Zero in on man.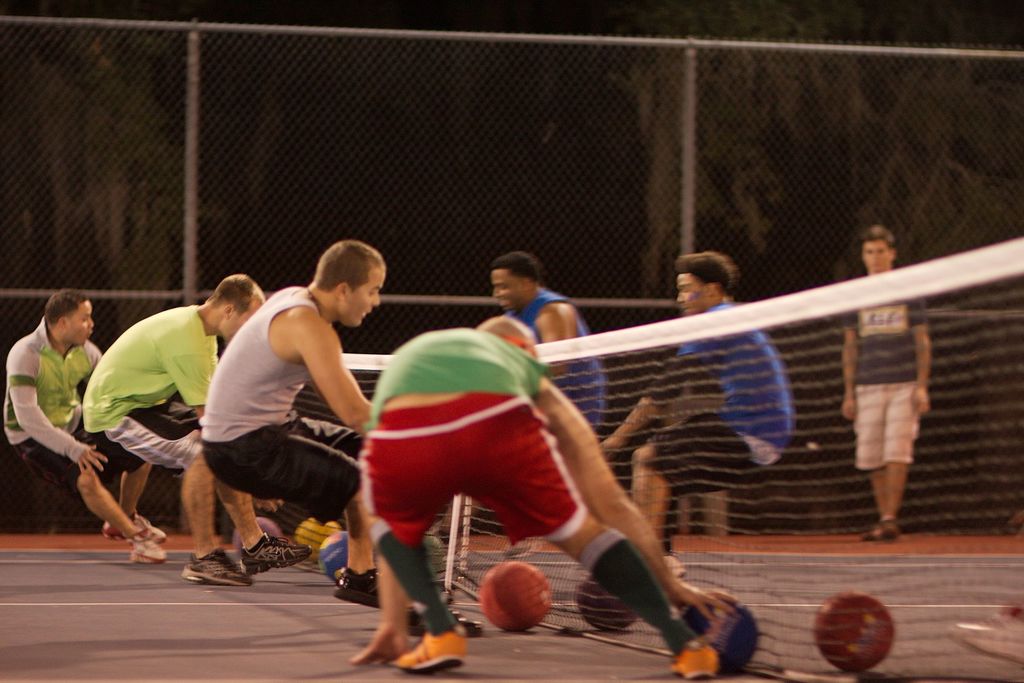
Zeroed in: select_region(85, 271, 308, 588).
